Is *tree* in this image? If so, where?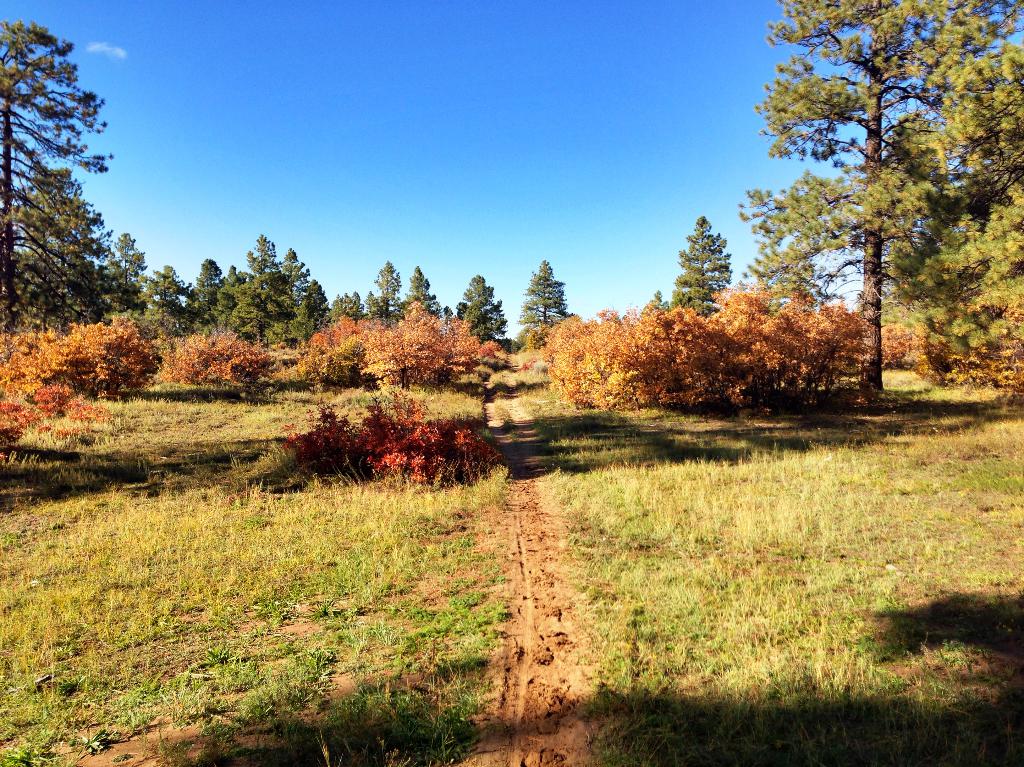
Yes, at 6,17,114,347.
